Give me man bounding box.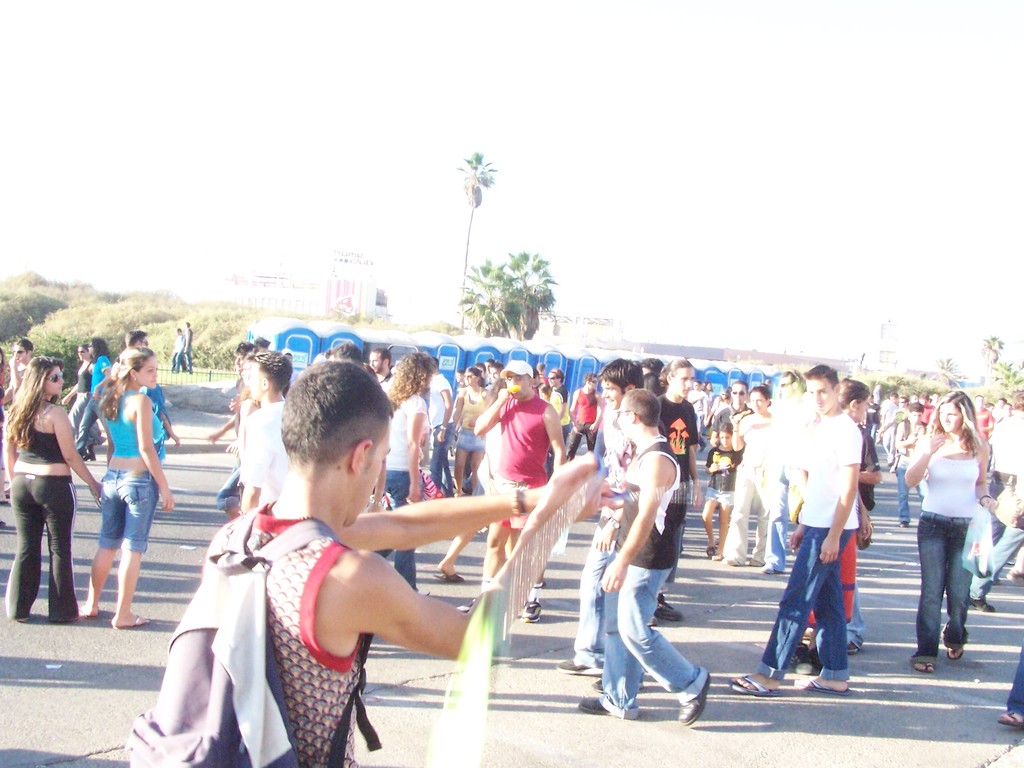
select_region(881, 396, 913, 470).
